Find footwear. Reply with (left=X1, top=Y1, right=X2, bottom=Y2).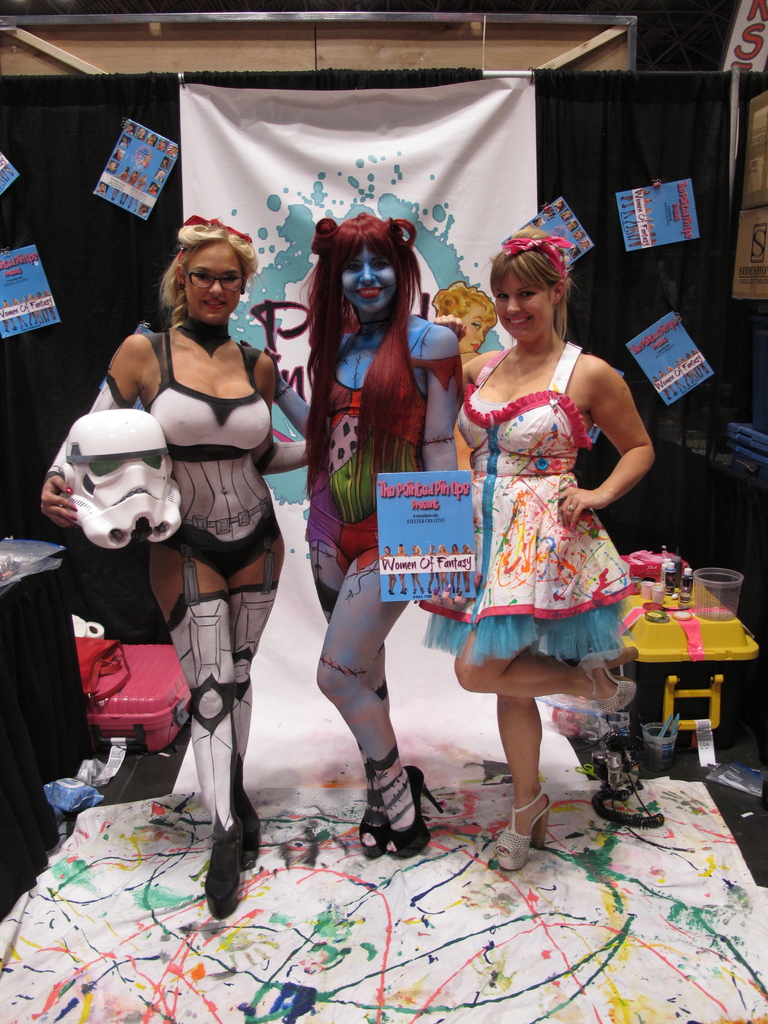
(left=228, top=784, right=264, bottom=868).
